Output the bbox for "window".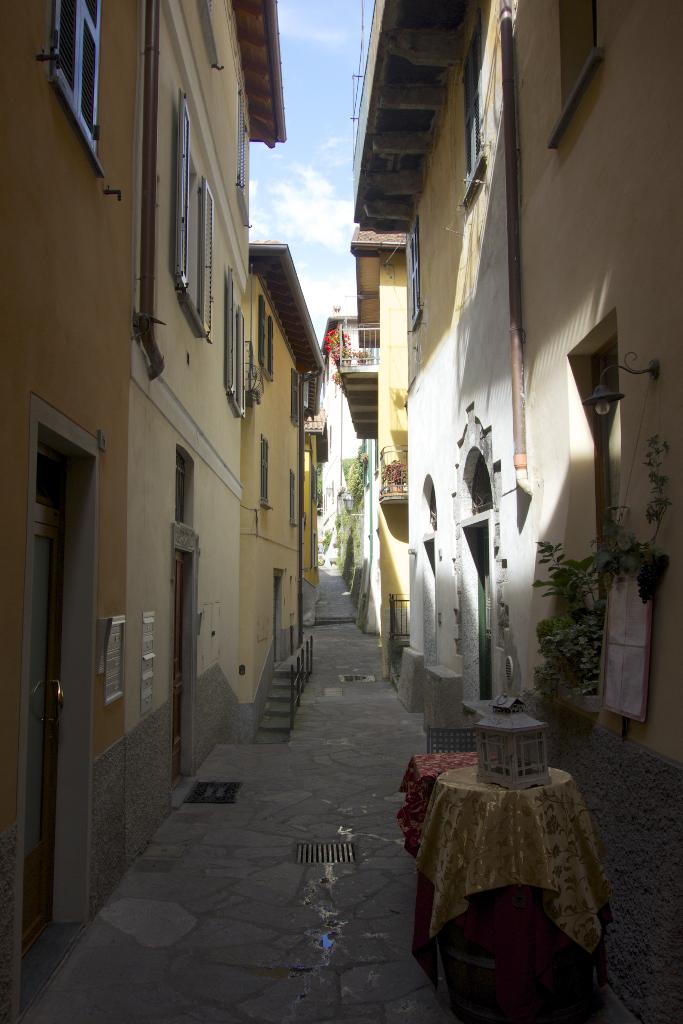
407:214:426:331.
